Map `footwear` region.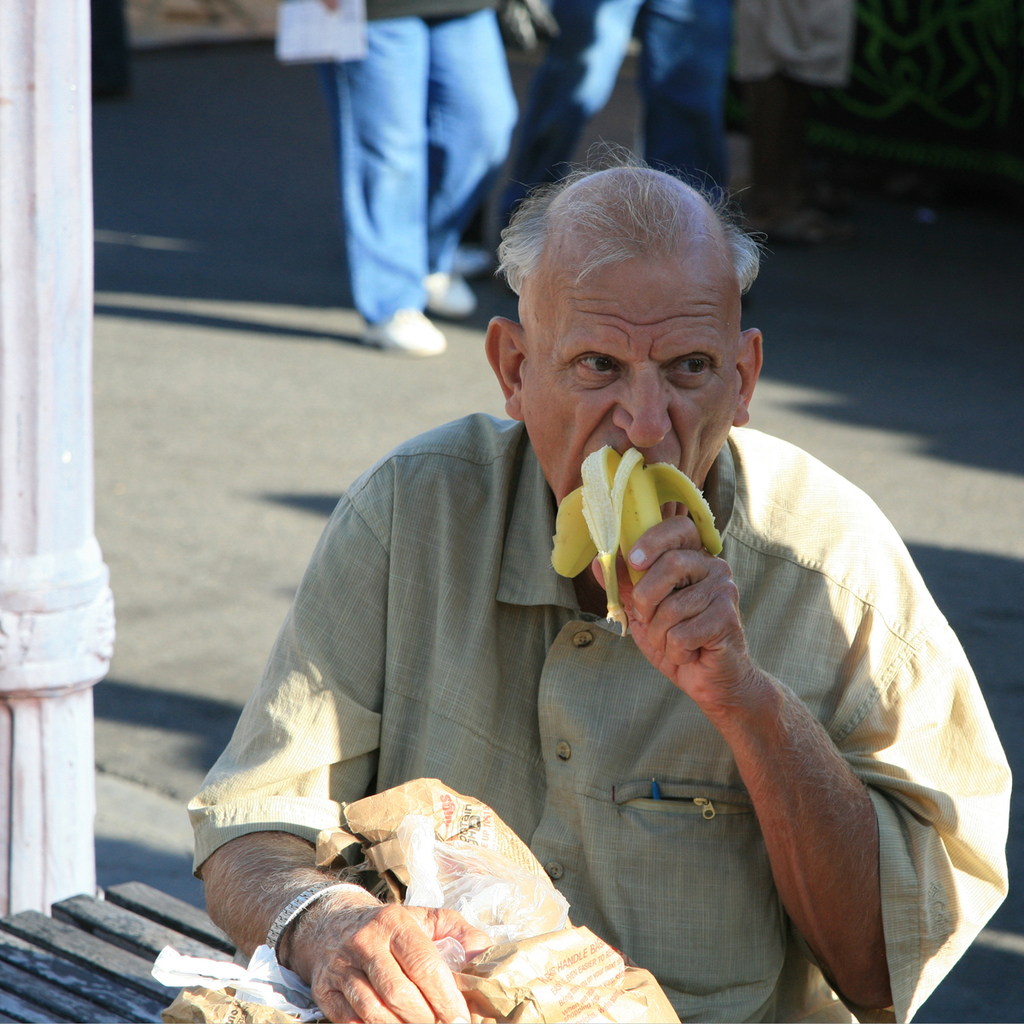
Mapped to (452, 244, 494, 276).
